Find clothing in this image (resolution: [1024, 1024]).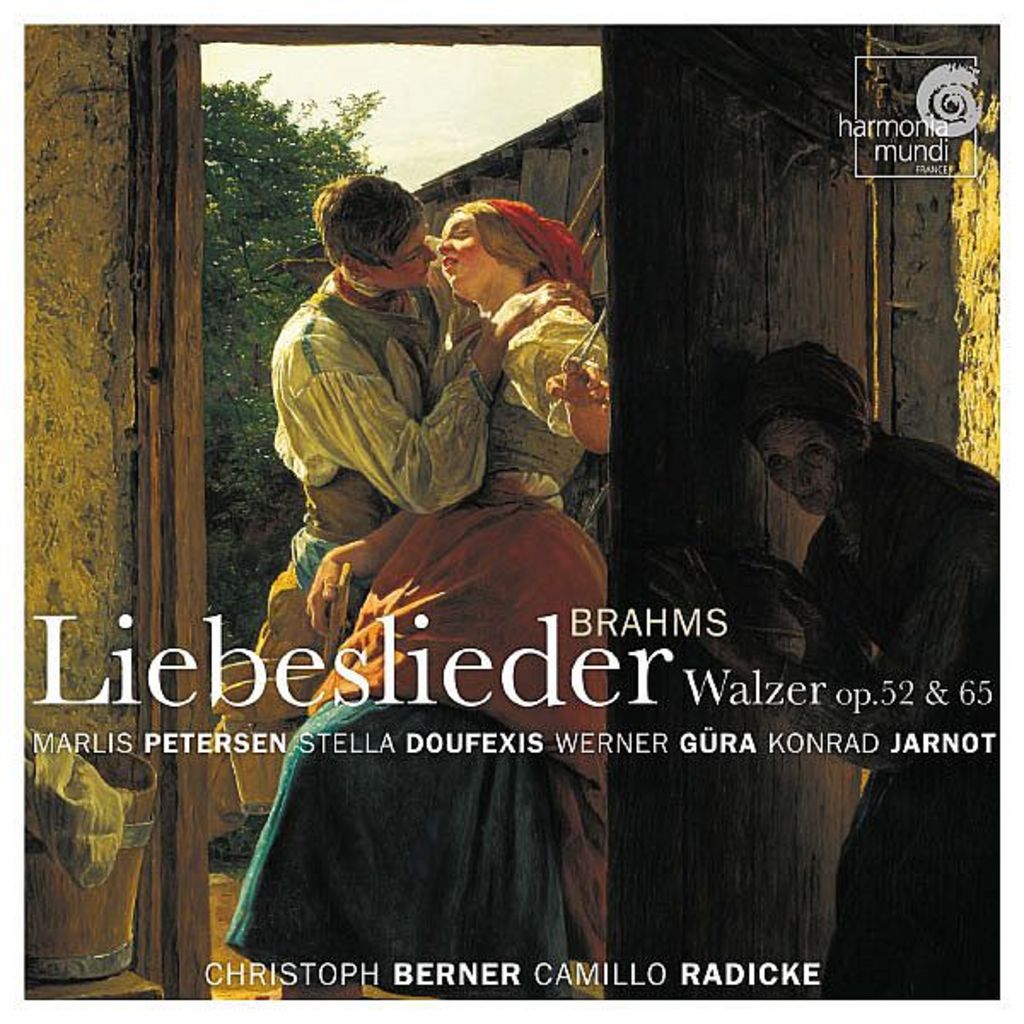
(left=218, top=285, right=604, bottom=998).
